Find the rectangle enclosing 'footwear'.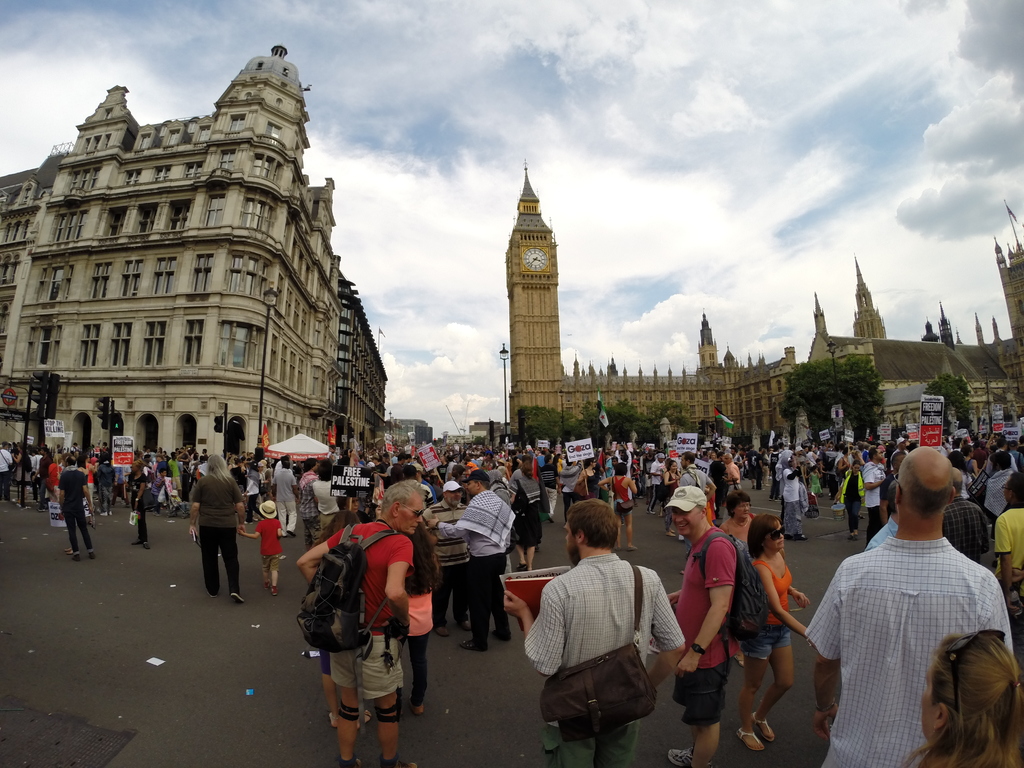
x1=664, y1=740, x2=714, y2=765.
